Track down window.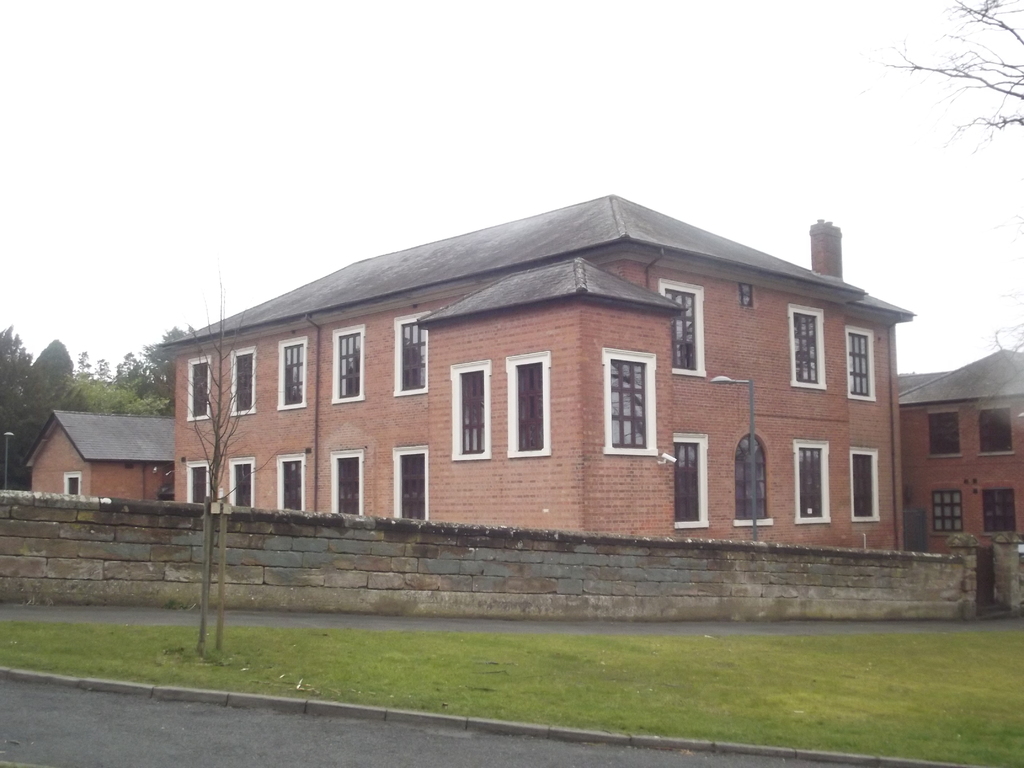
Tracked to l=506, t=348, r=549, b=457.
